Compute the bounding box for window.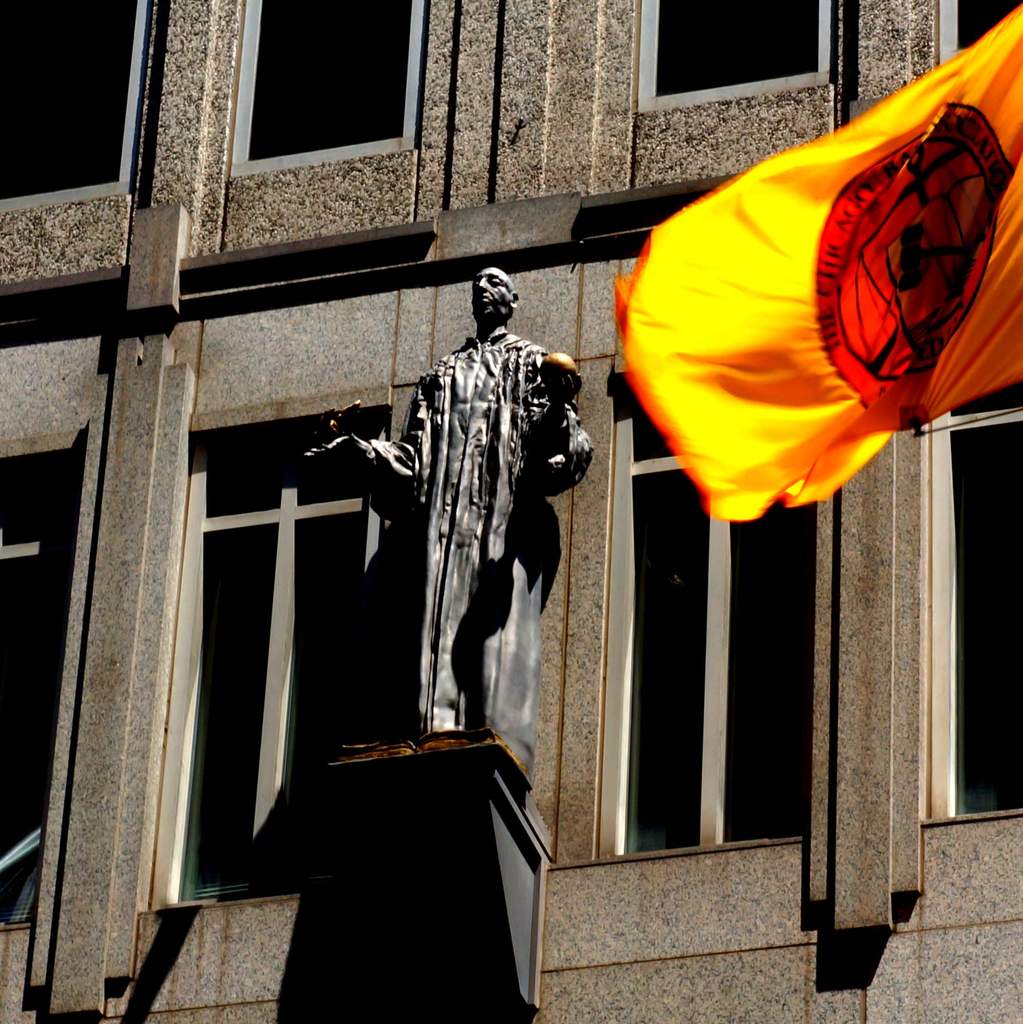
[6, 1, 158, 192].
